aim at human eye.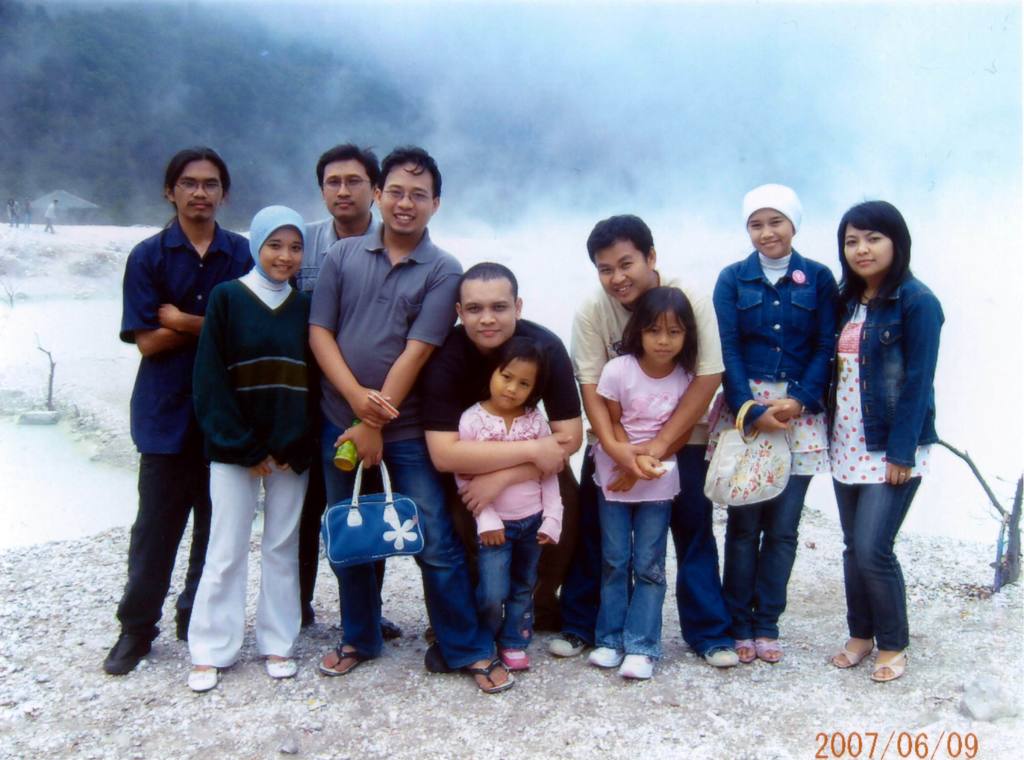
Aimed at BBox(870, 233, 884, 244).
